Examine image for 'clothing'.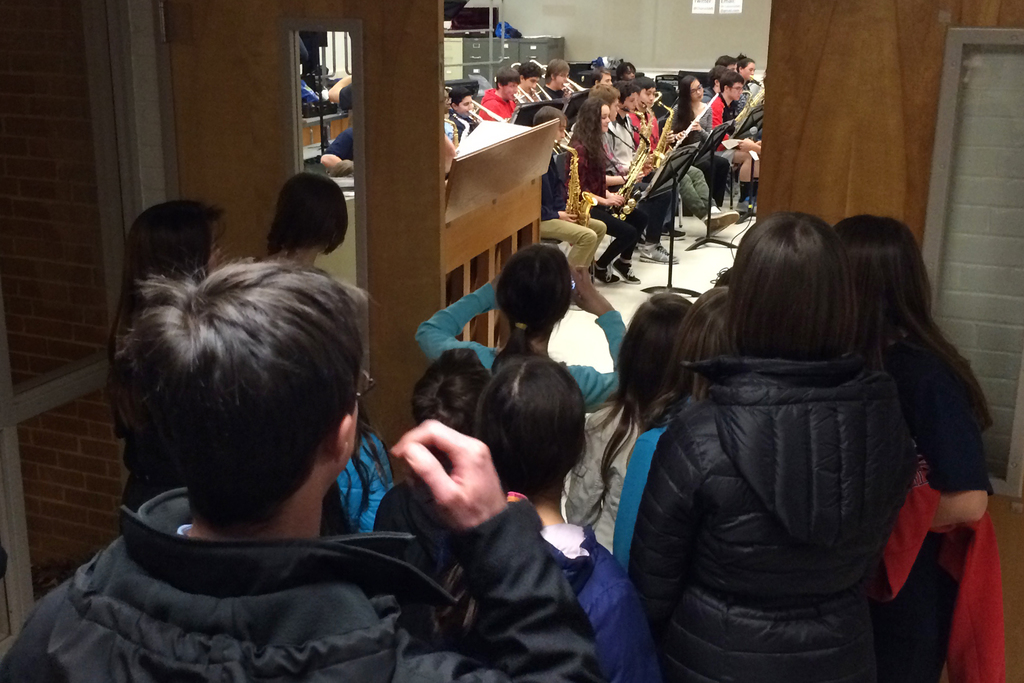
Examination result: x1=540 y1=145 x2=608 y2=279.
